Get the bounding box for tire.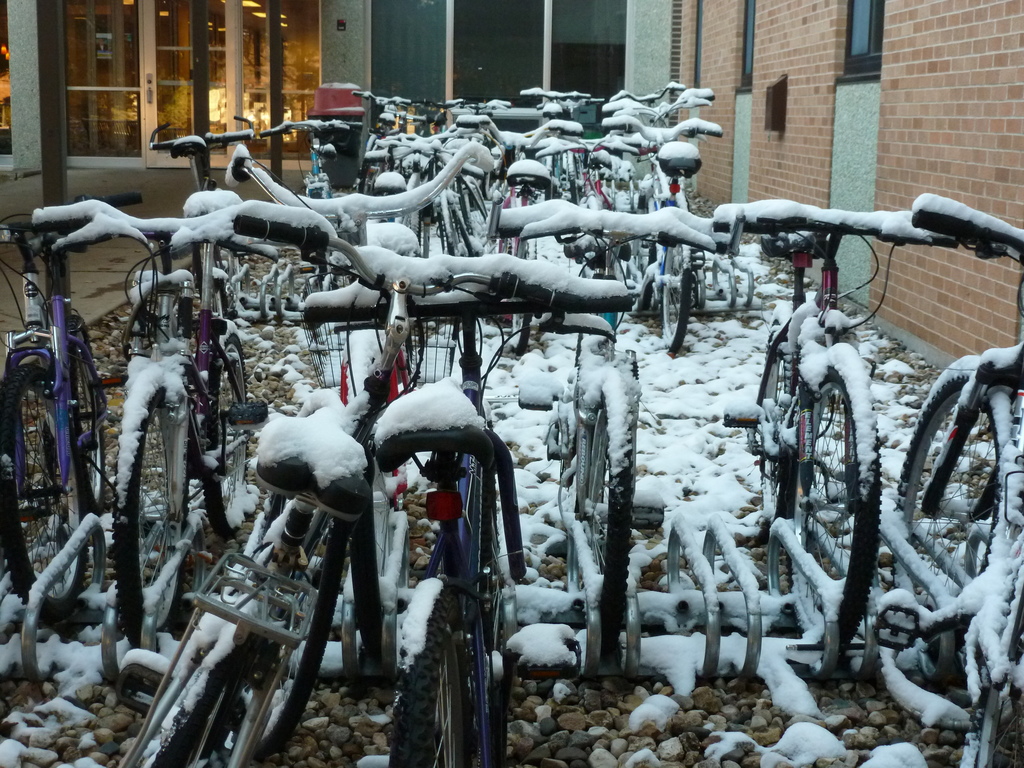
bbox=[124, 275, 181, 360].
